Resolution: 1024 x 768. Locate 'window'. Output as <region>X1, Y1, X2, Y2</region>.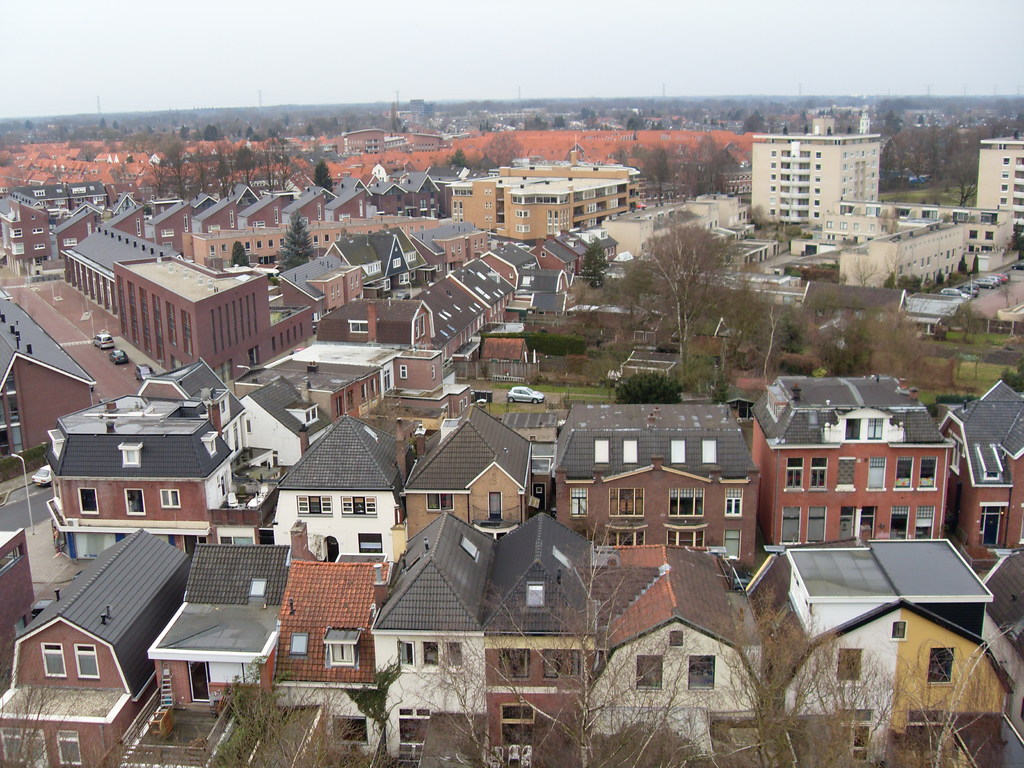
<region>782, 506, 801, 548</region>.
